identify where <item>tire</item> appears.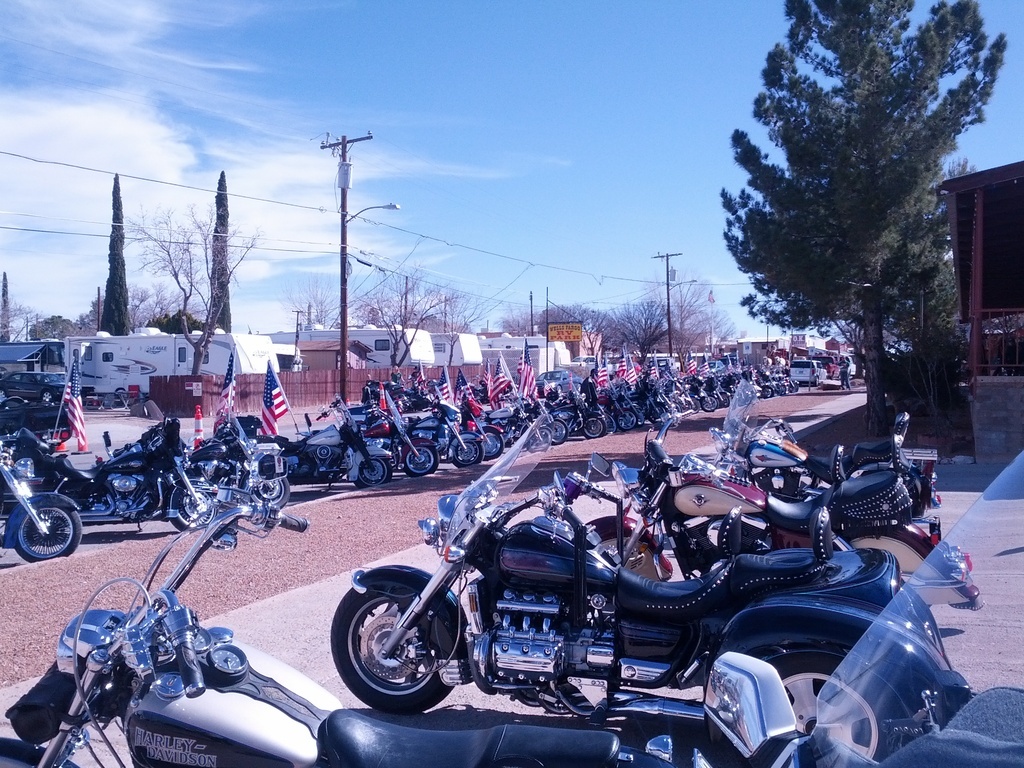
Appears at <bbox>530, 427, 548, 452</bbox>.
